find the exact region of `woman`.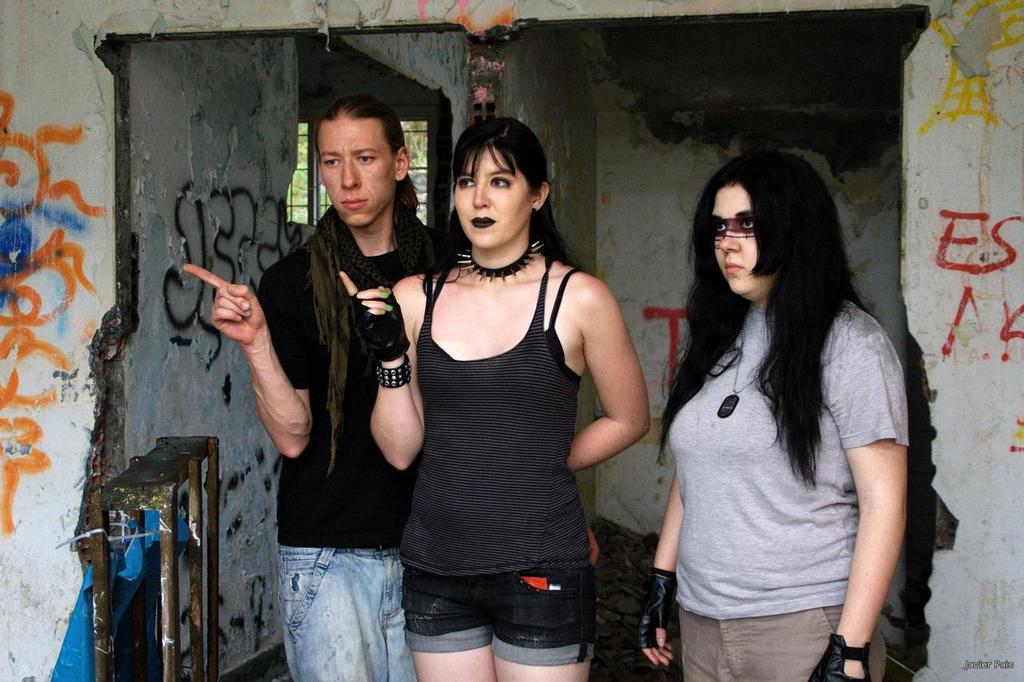
Exact region: rect(649, 152, 921, 681).
